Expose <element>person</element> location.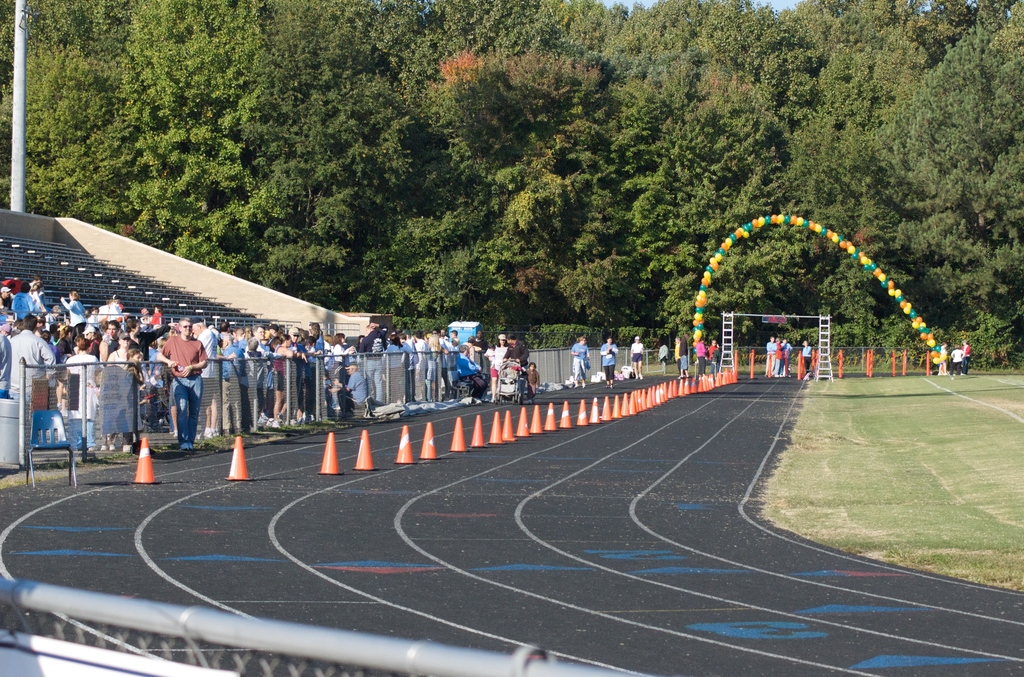
Exposed at [149,321,198,450].
